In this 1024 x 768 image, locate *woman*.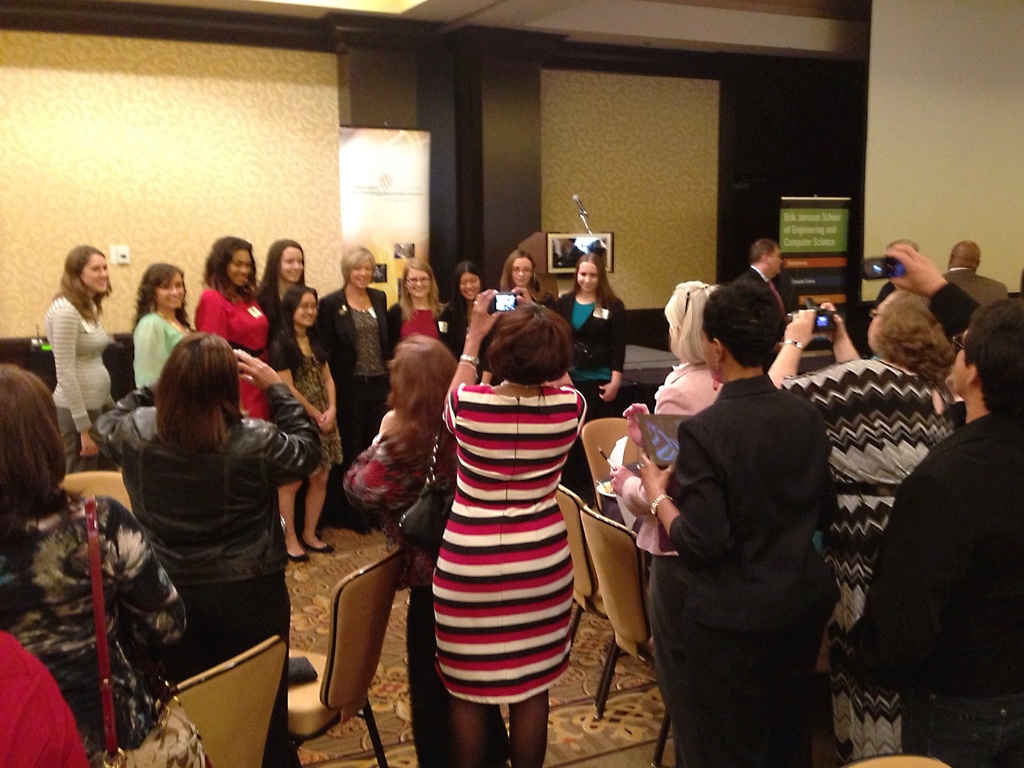
Bounding box: l=330, t=324, r=459, b=764.
